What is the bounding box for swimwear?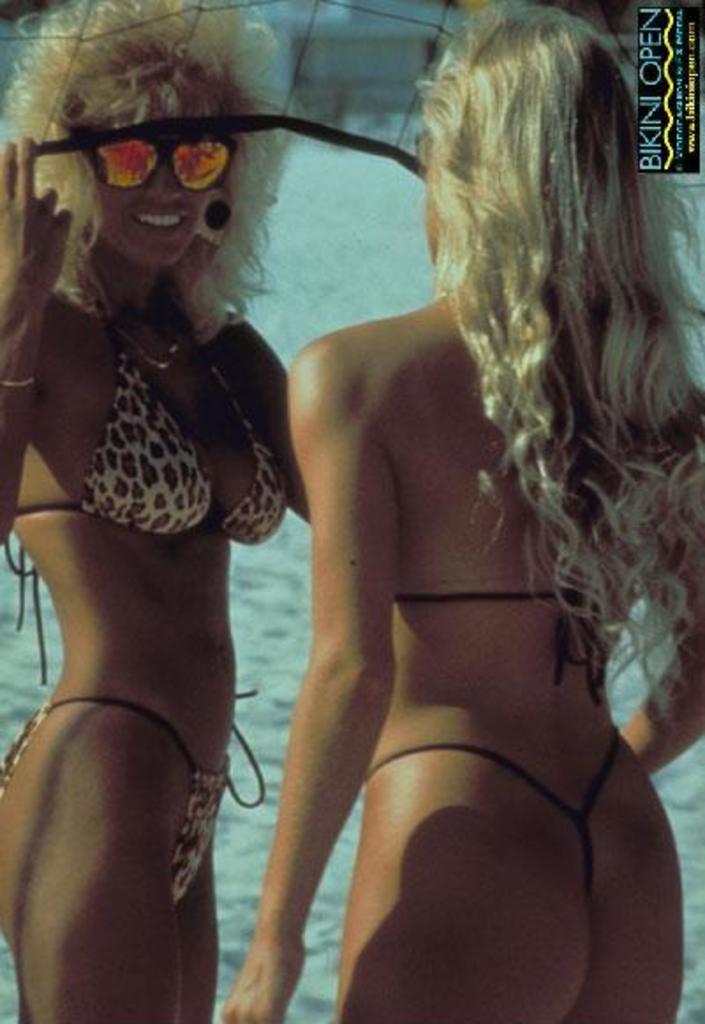
[2,310,294,562].
